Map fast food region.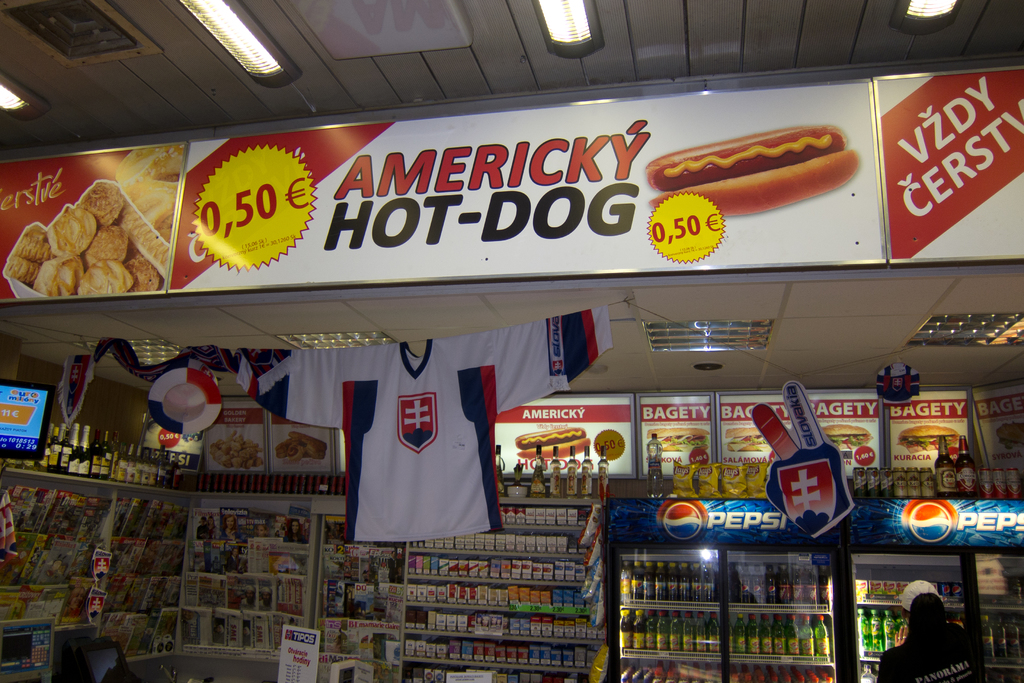
Mapped to [518, 431, 590, 459].
